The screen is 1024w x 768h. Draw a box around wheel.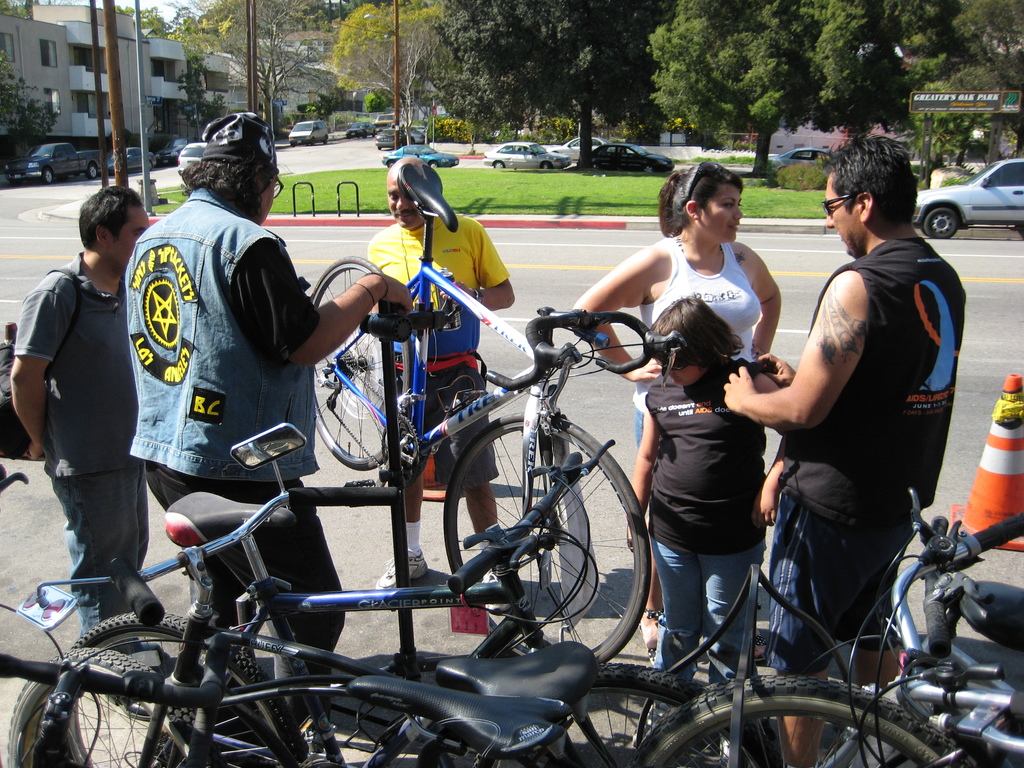
select_region(493, 161, 504, 167).
